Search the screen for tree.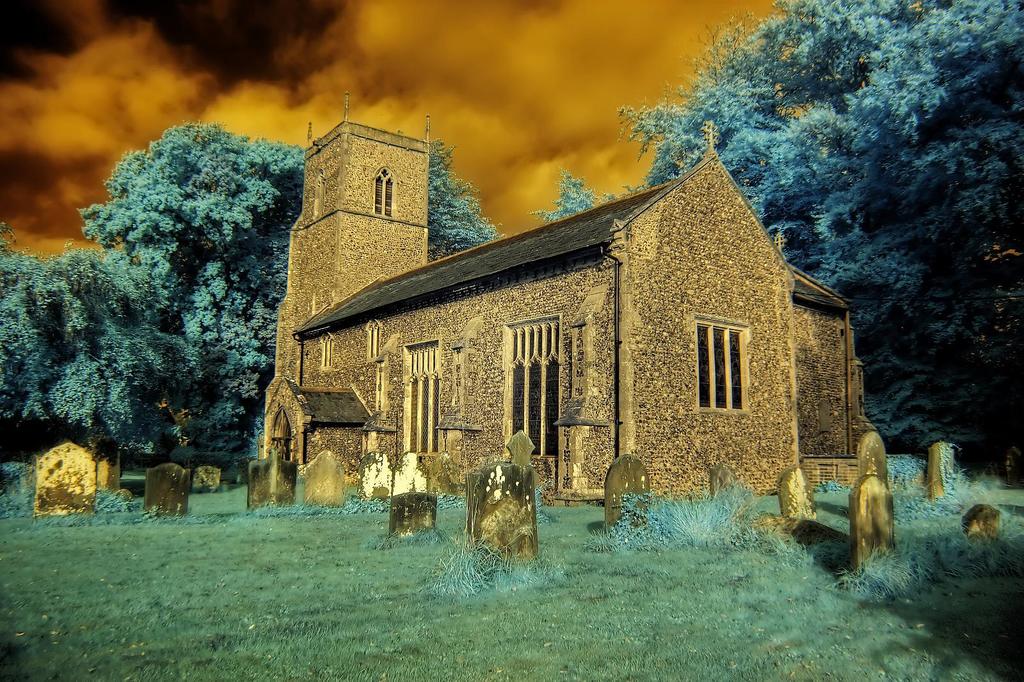
Found at box=[429, 136, 506, 263].
